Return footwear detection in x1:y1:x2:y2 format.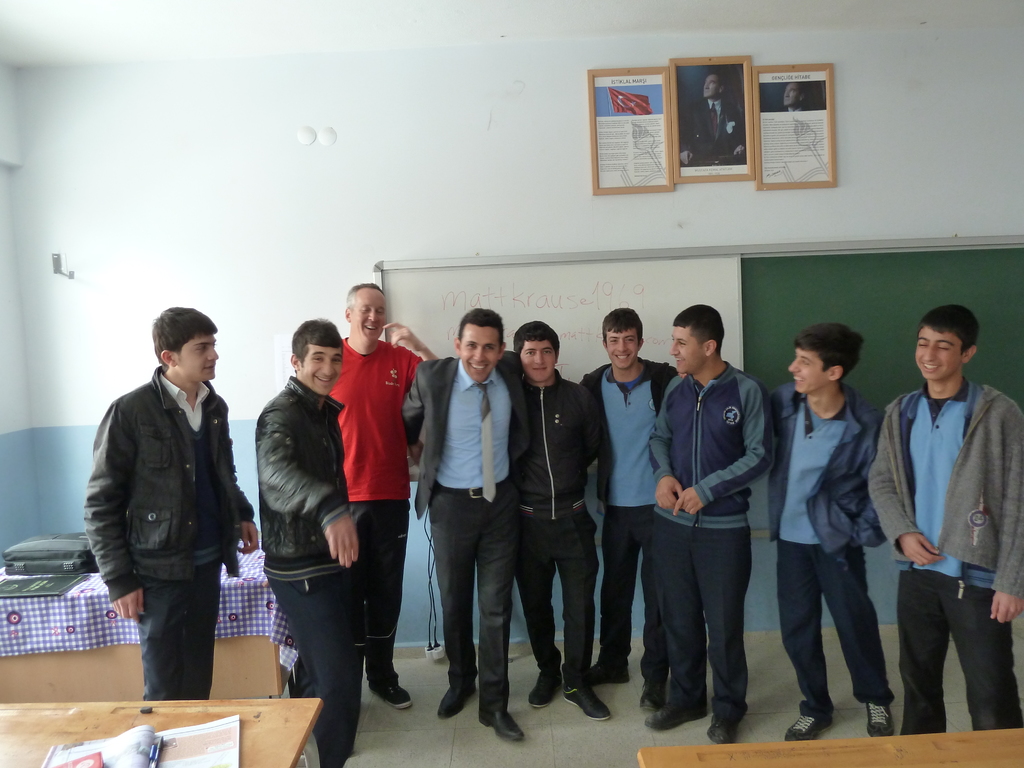
529:674:563:705.
